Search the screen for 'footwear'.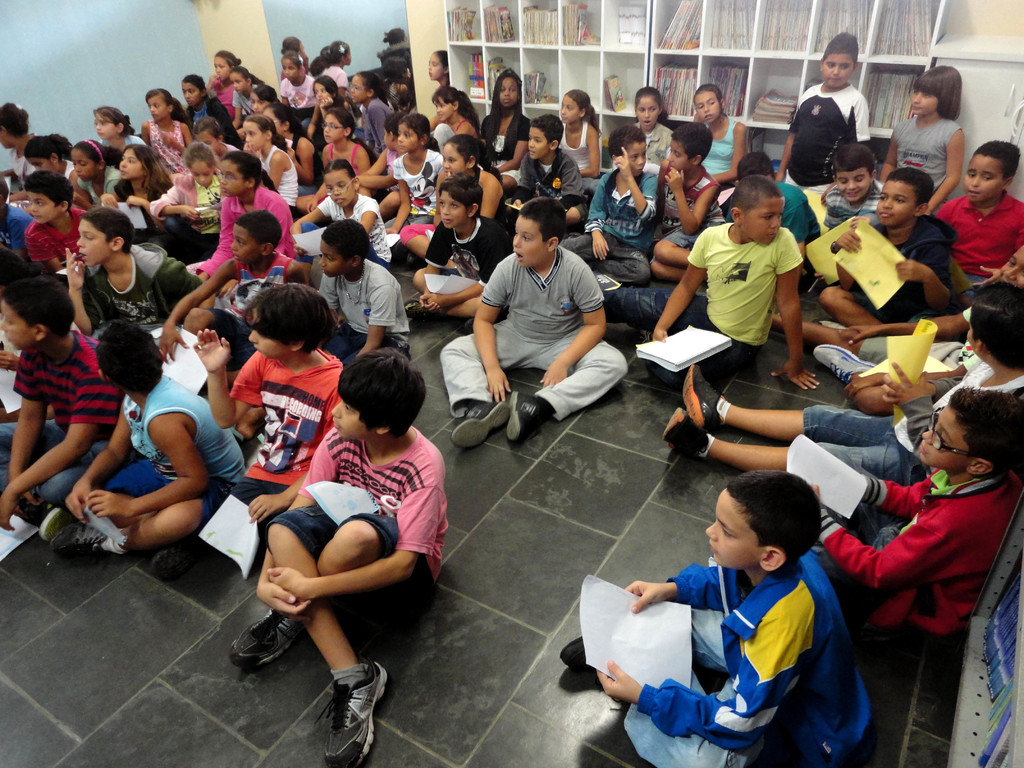
Found at box=[304, 671, 380, 753].
